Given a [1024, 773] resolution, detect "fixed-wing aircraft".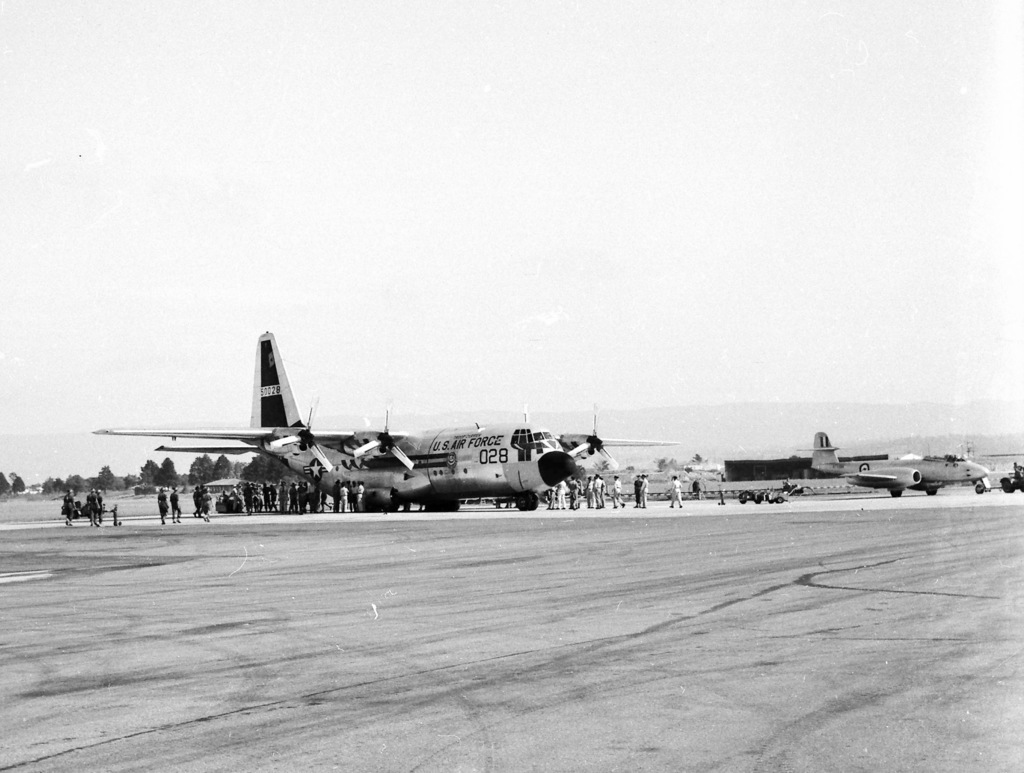
region(77, 331, 678, 513).
